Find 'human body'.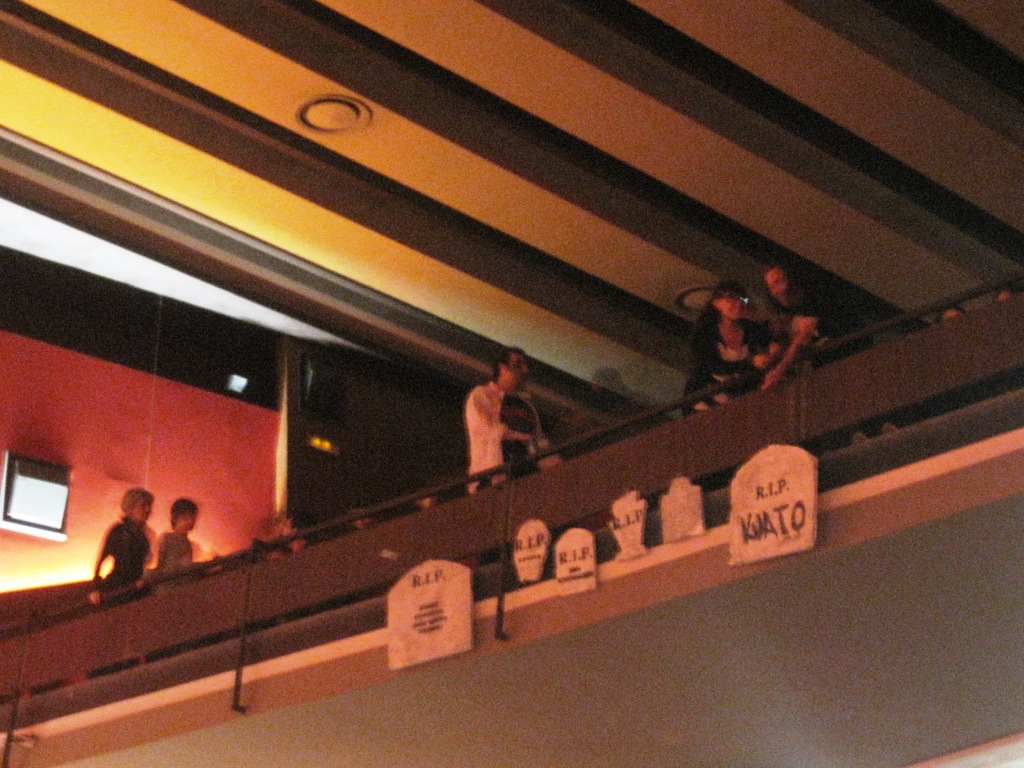
[x1=758, y1=260, x2=828, y2=390].
